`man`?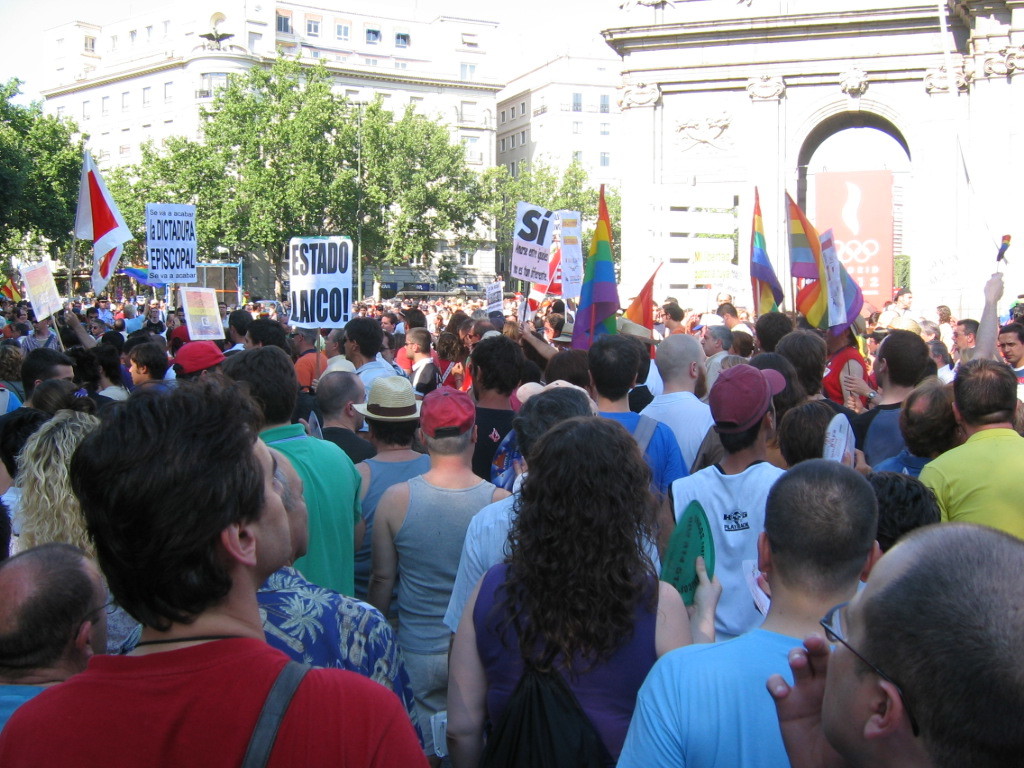
<bbox>310, 367, 384, 467</bbox>
